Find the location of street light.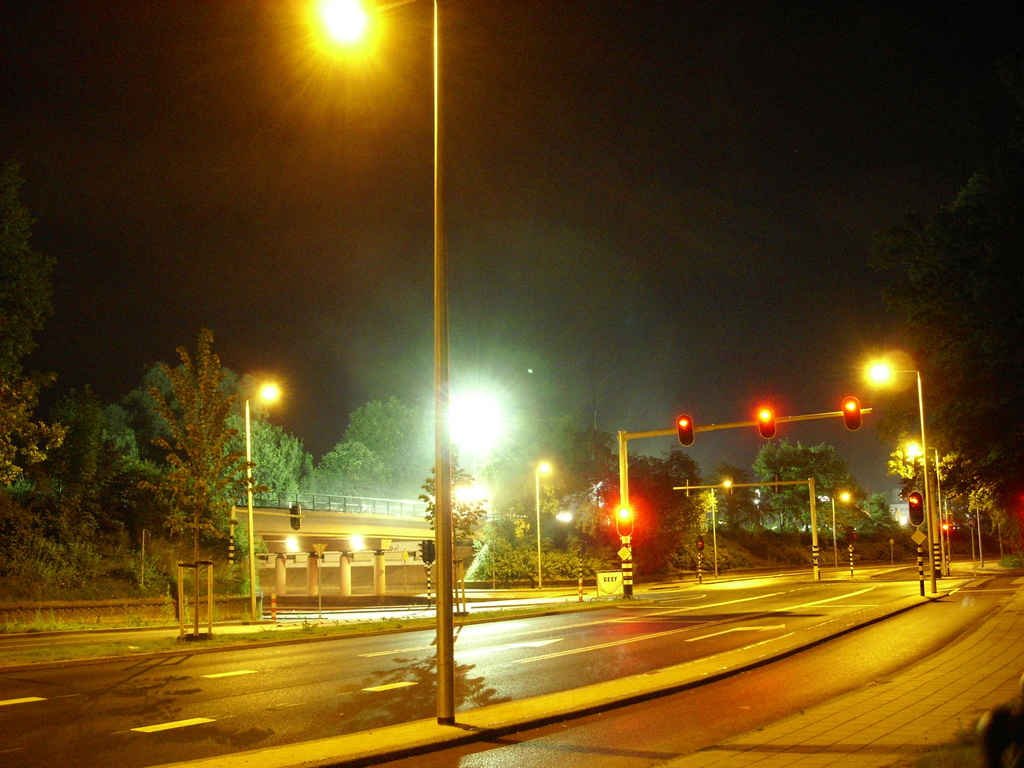
Location: <box>898,436,946,577</box>.
